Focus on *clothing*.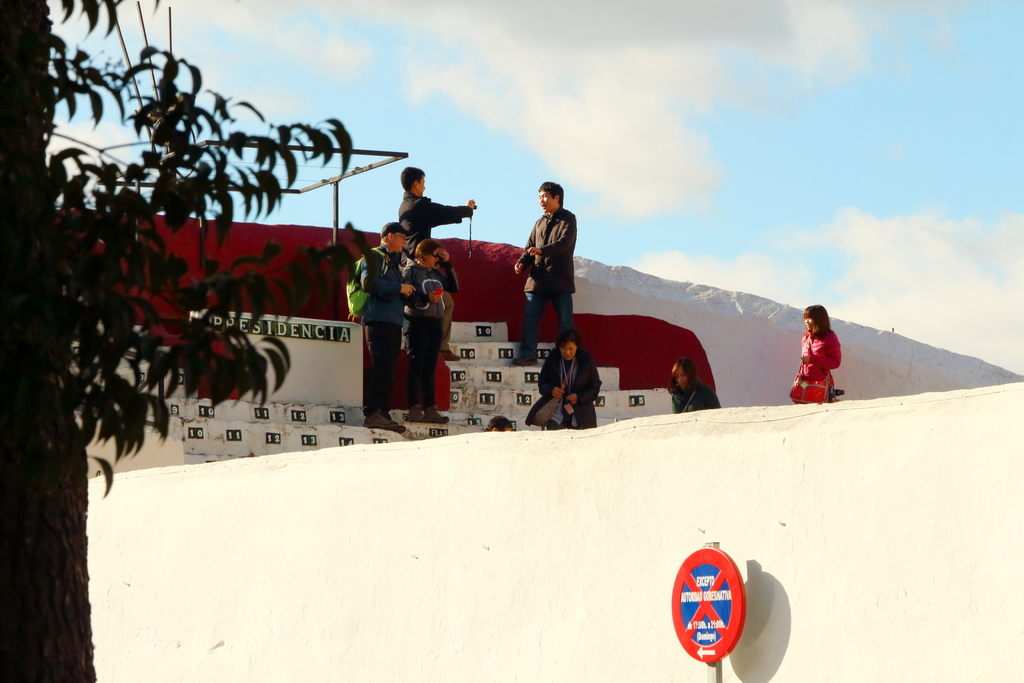
Focused at {"left": 669, "top": 377, "right": 719, "bottom": 415}.
